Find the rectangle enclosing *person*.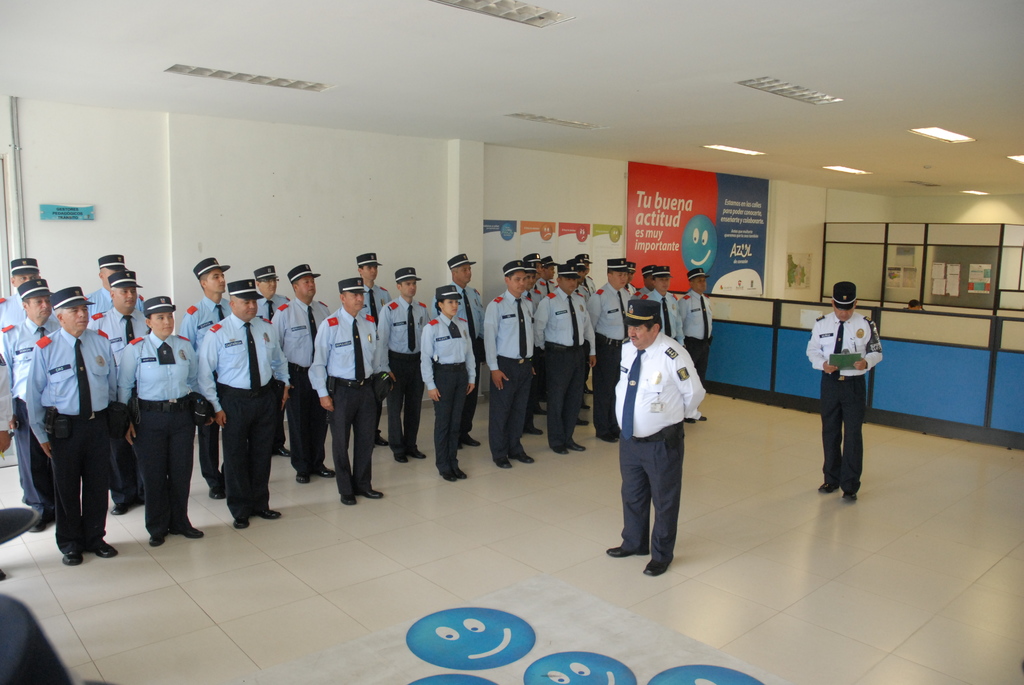
[left=406, top=281, right=492, bottom=485].
